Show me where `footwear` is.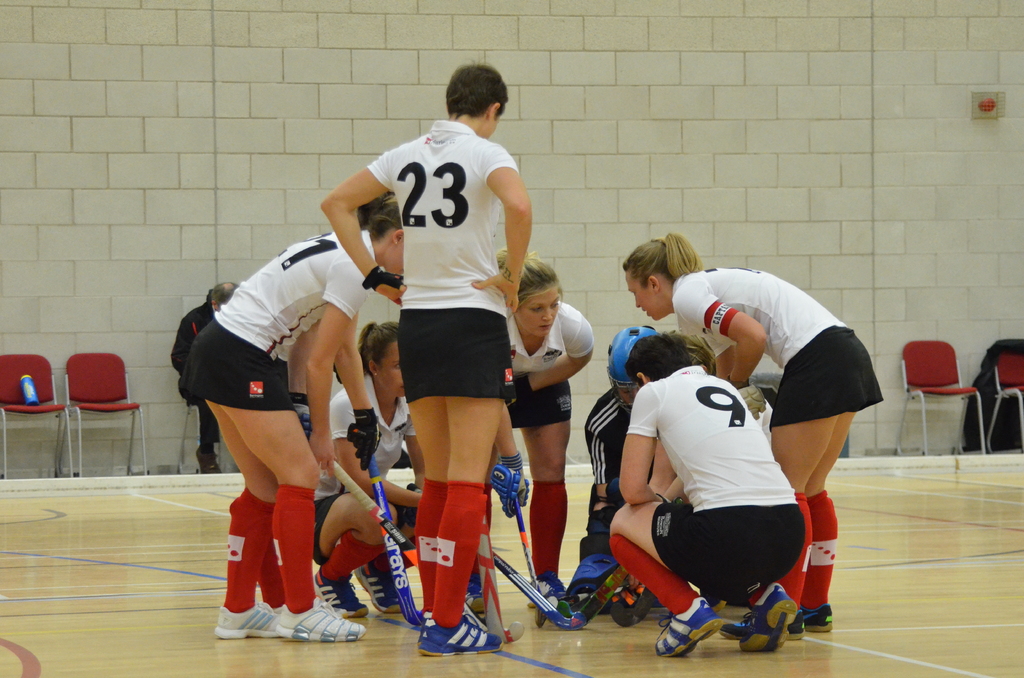
`footwear` is at (519, 571, 565, 611).
